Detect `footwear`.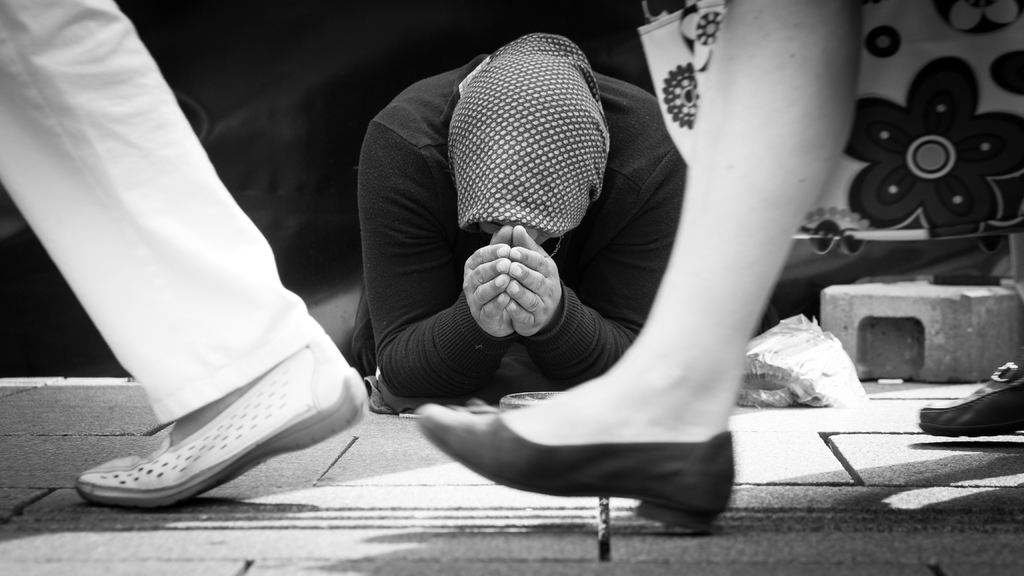
Detected at <region>916, 356, 1023, 433</region>.
